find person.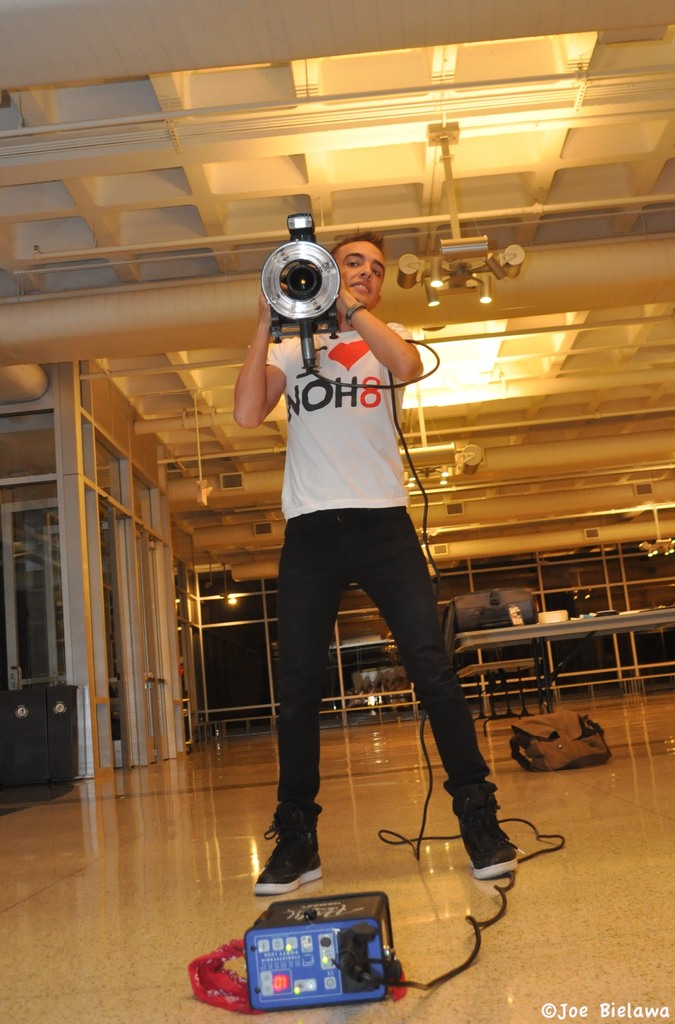
l=227, t=197, r=484, b=772.
